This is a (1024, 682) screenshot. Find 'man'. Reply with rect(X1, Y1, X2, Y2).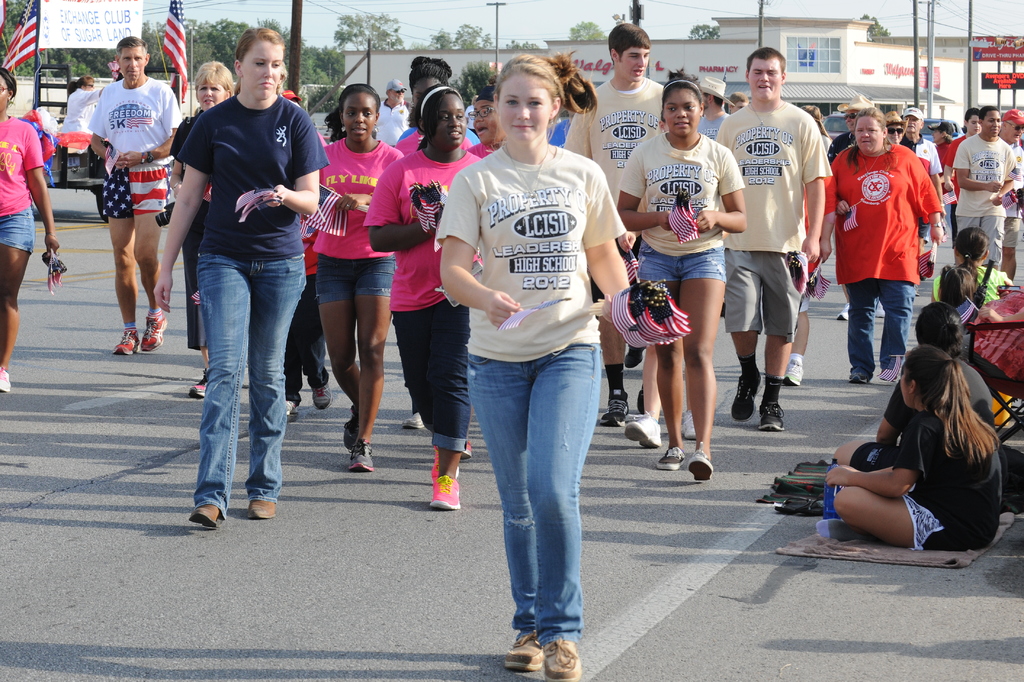
rect(697, 75, 735, 142).
